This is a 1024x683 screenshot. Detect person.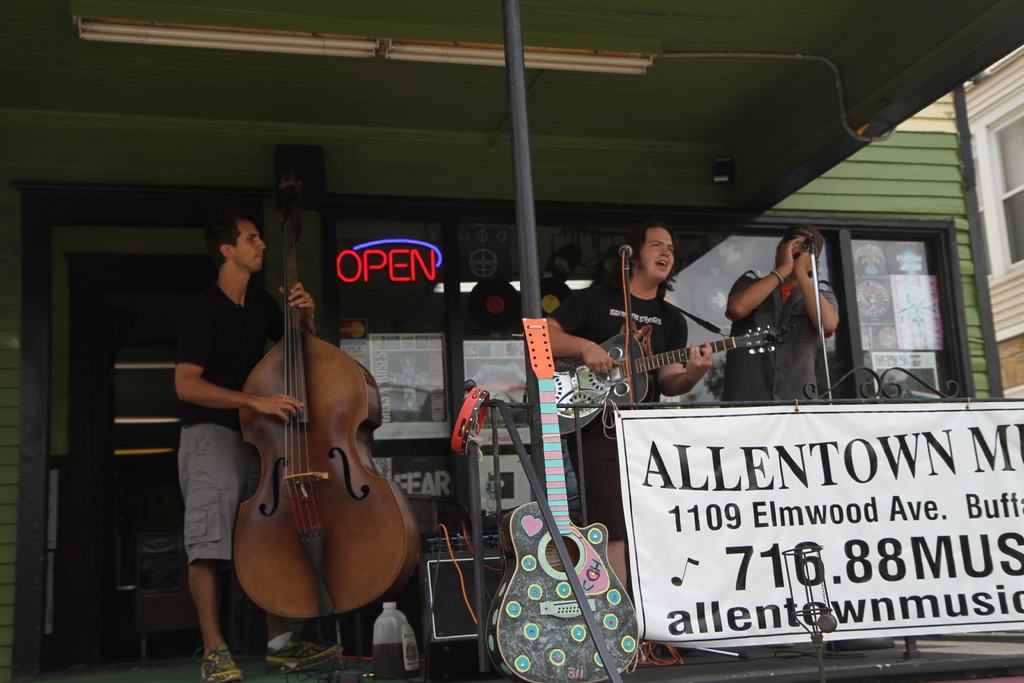
[173, 209, 346, 682].
